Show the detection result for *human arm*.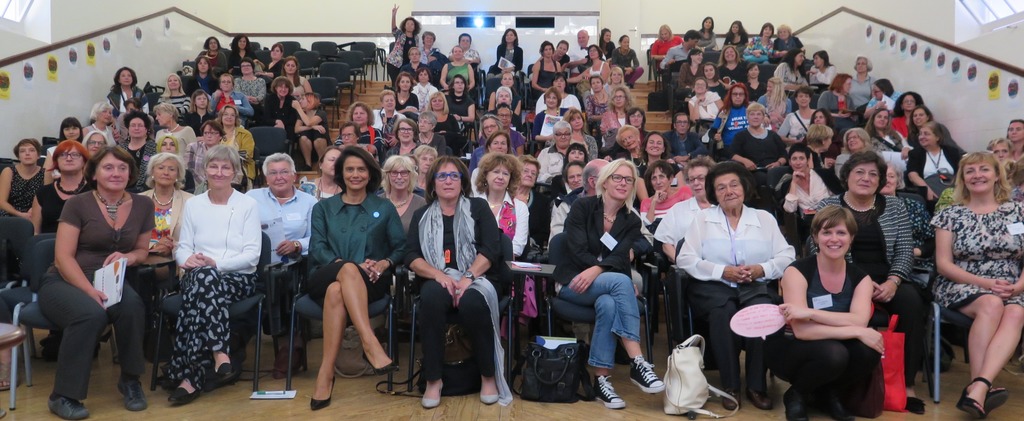
crop(703, 115, 724, 143).
